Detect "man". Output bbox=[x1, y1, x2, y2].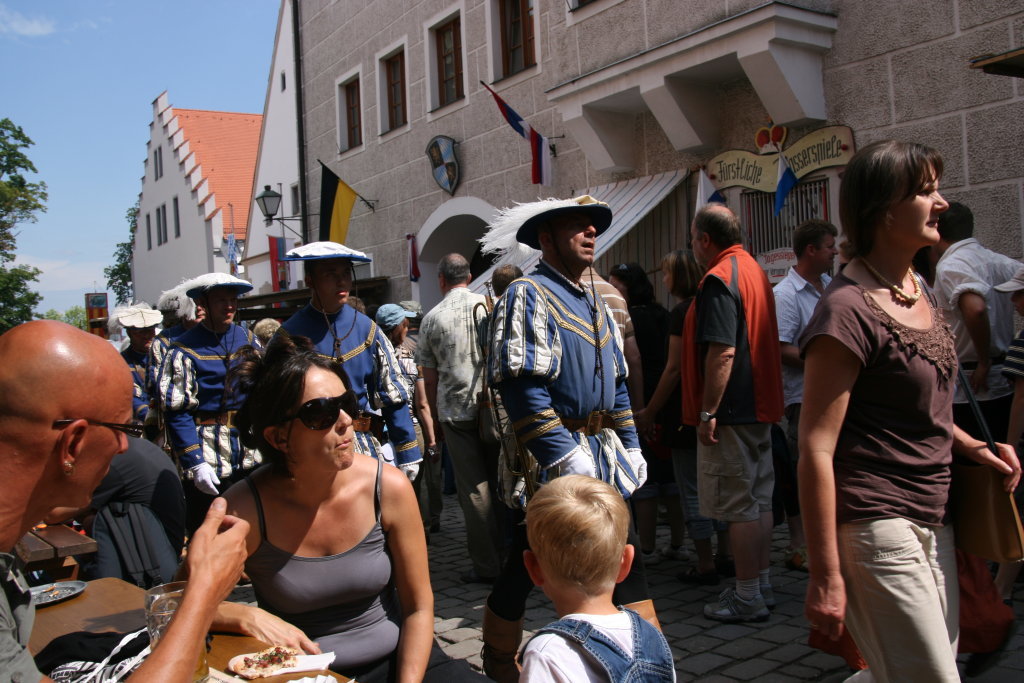
bbox=[118, 301, 176, 450].
